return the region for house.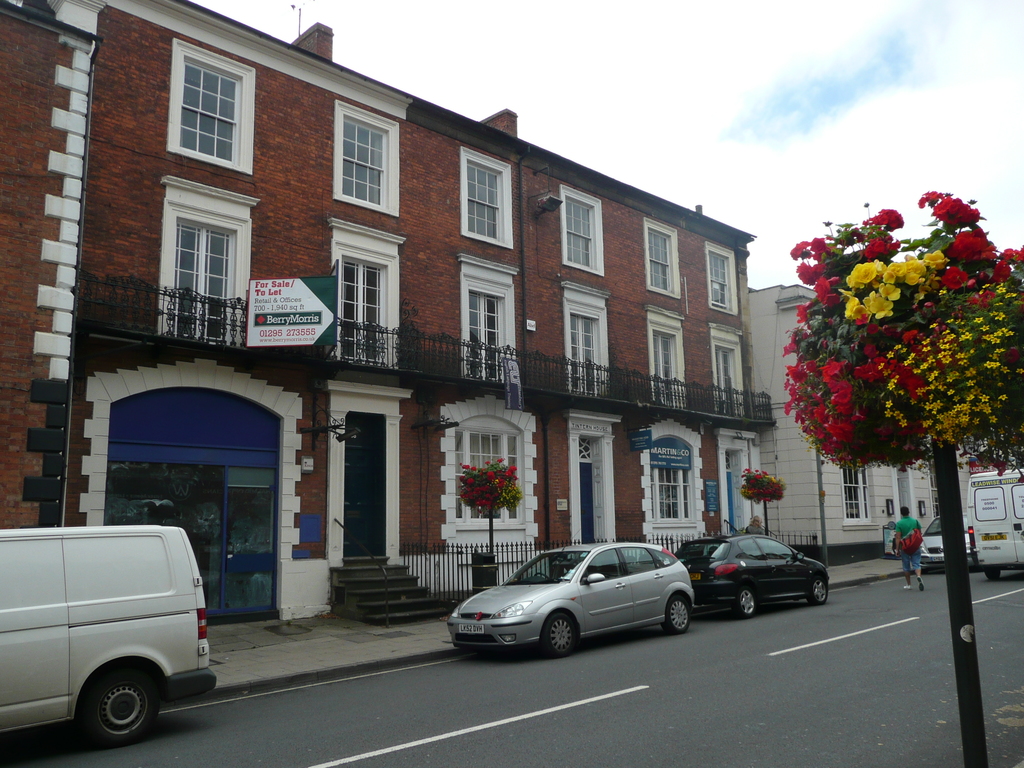
[left=741, top=276, right=933, bottom=565].
